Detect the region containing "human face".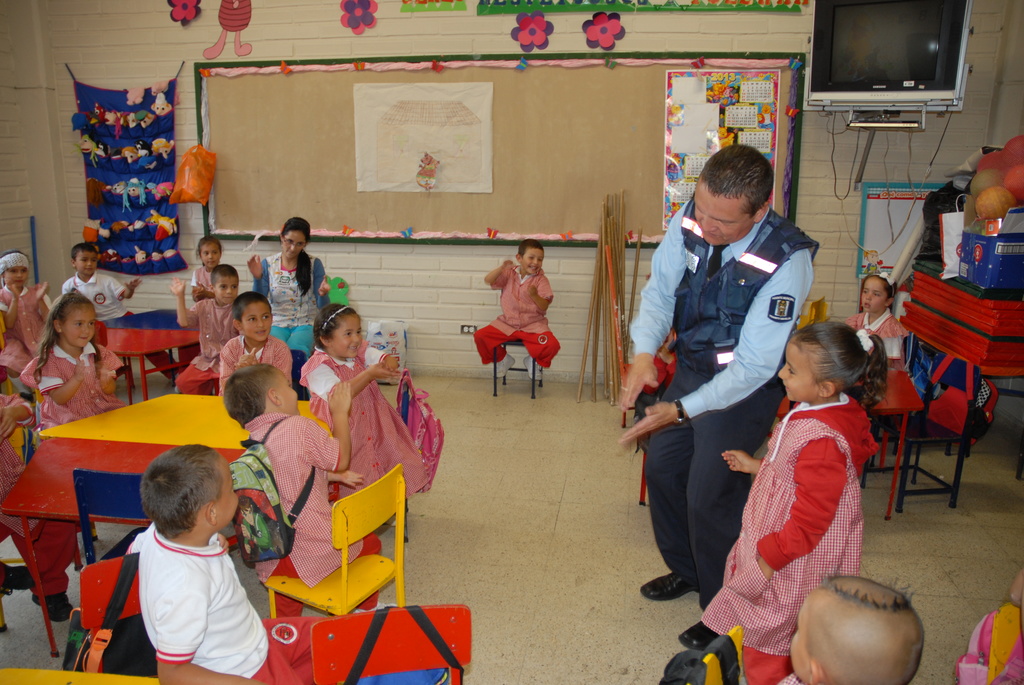
rect(61, 309, 97, 349).
